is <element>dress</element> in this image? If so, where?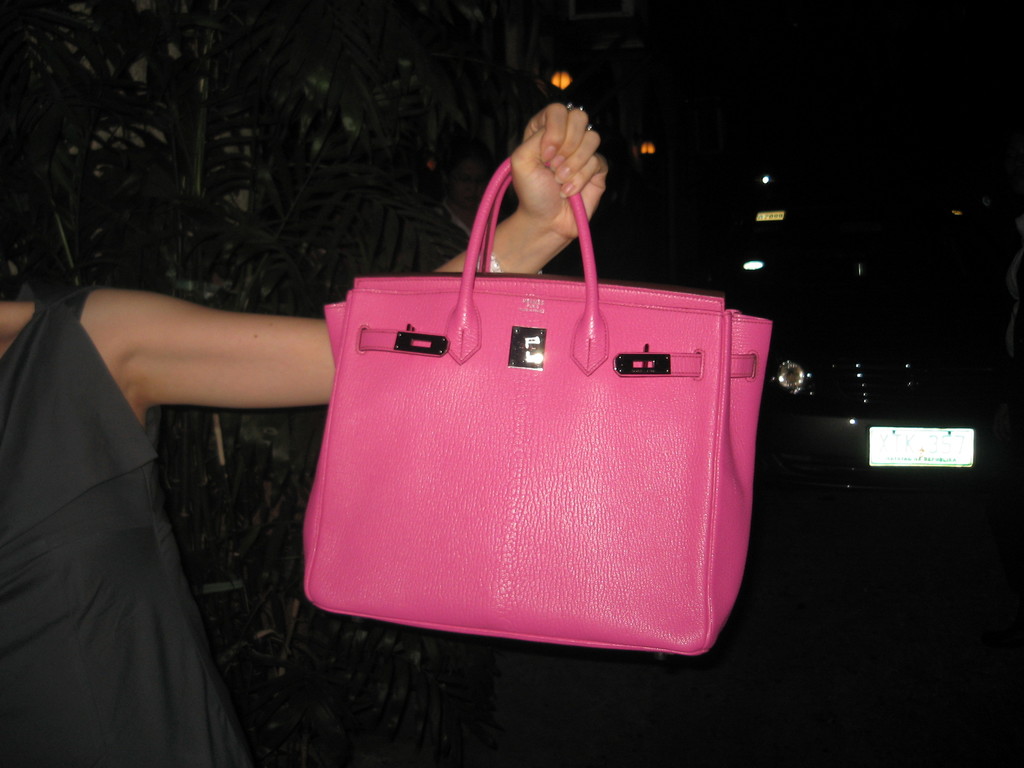
Yes, at x1=0 y1=289 x2=255 y2=767.
